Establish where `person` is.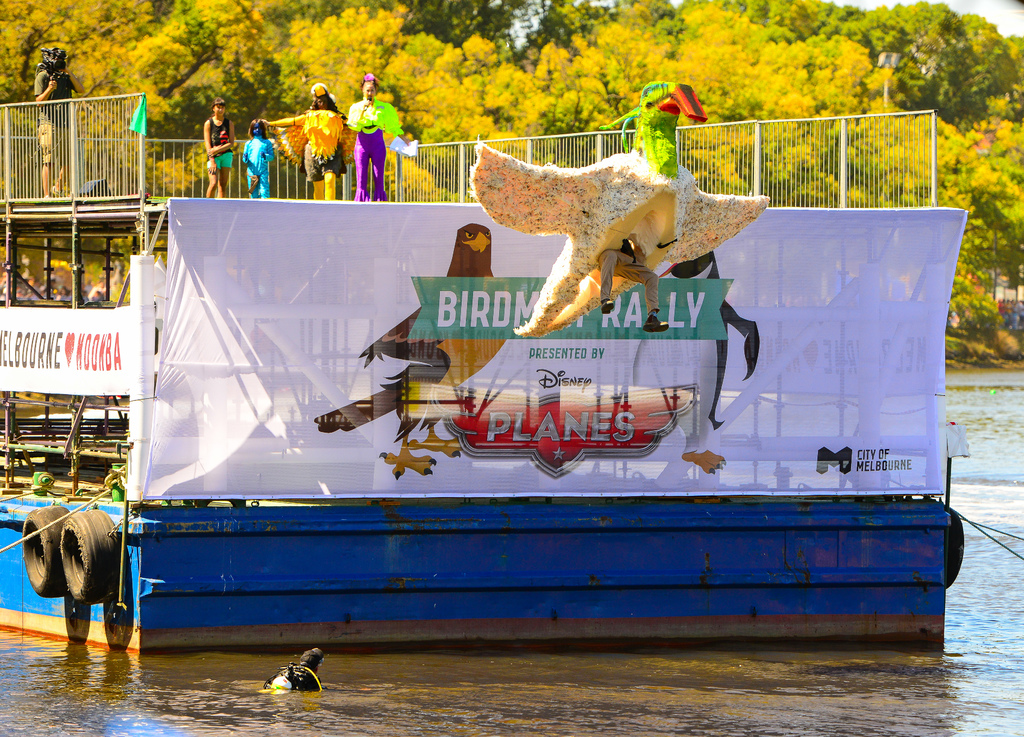
Established at [202, 89, 241, 199].
